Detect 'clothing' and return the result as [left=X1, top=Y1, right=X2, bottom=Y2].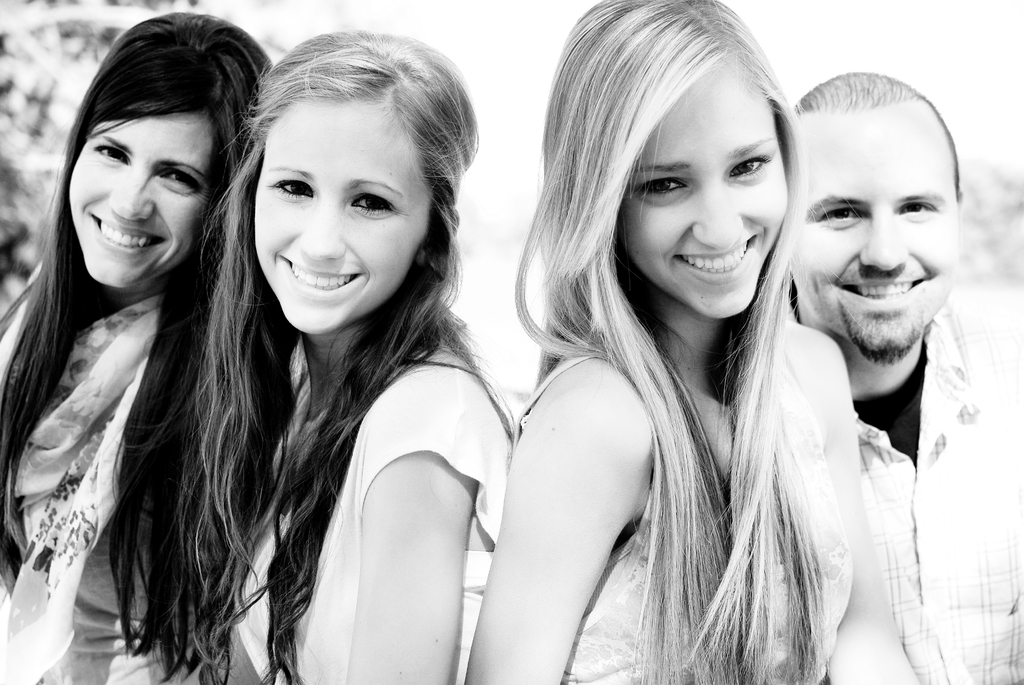
[left=521, top=353, right=829, bottom=684].
